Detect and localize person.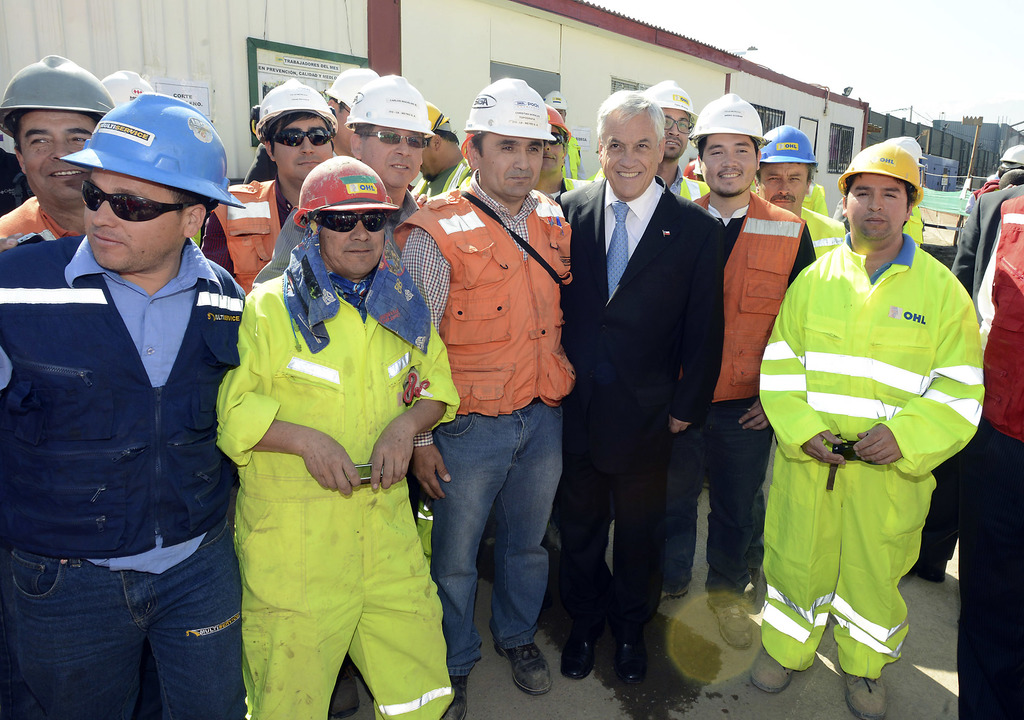
Localized at box=[394, 76, 580, 719].
